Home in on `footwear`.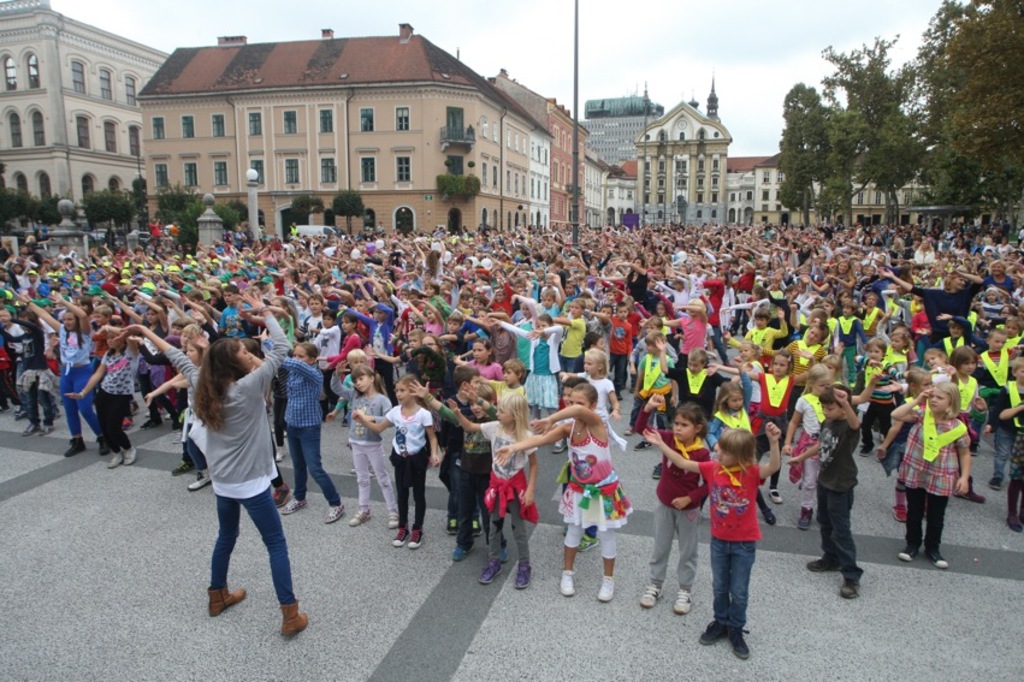
Homed in at region(138, 415, 164, 431).
